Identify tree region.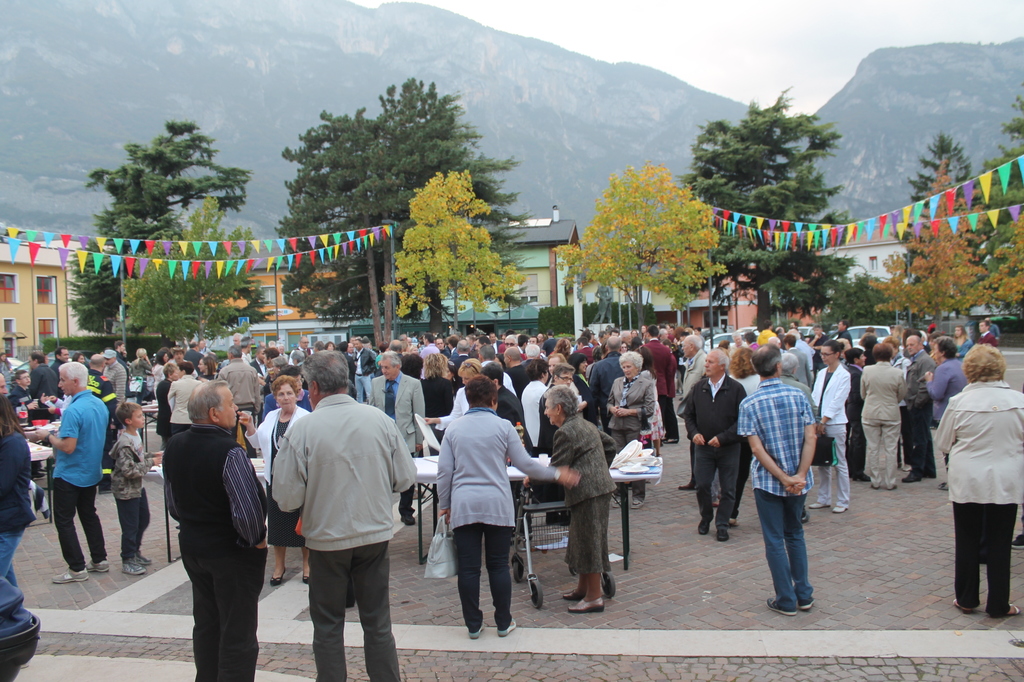
Region: (576, 154, 736, 317).
